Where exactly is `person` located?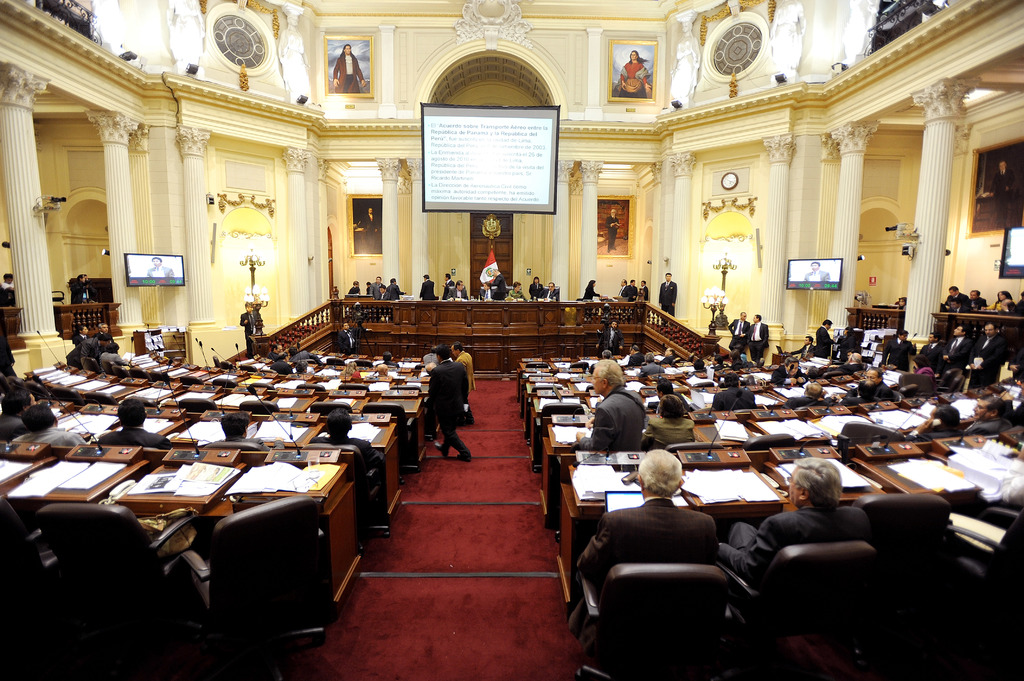
Its bounding box is l=97, t=396, r=172, b=451.
